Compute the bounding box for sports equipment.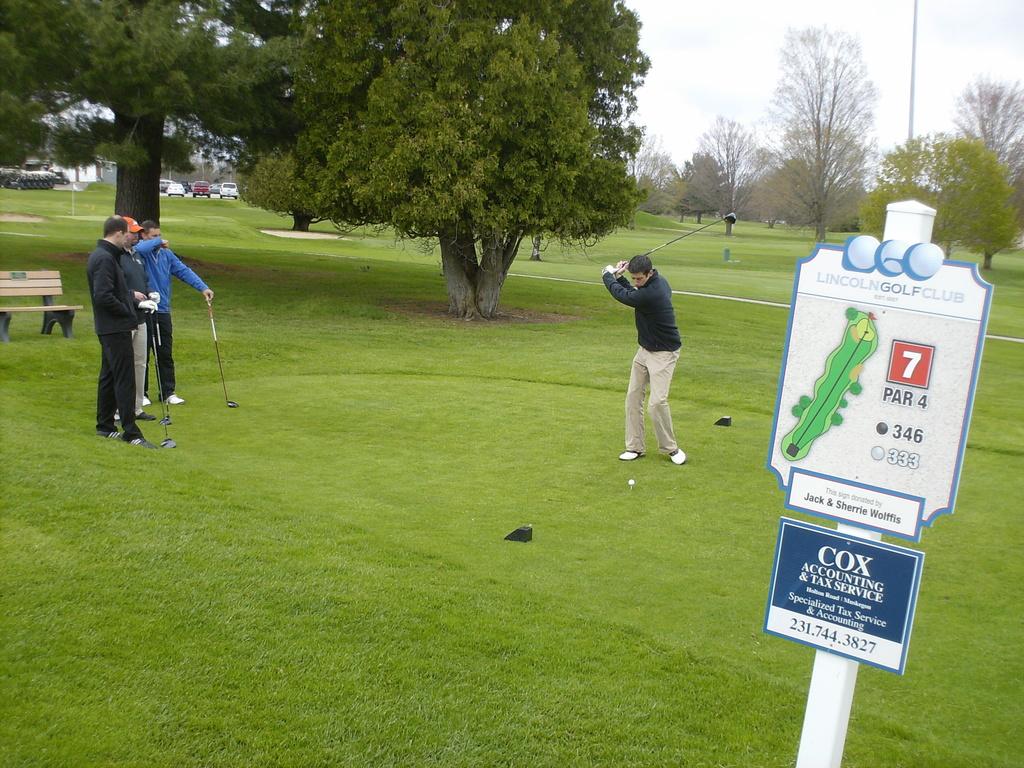
x1=614, y1=260, x2=628, y2=278.
